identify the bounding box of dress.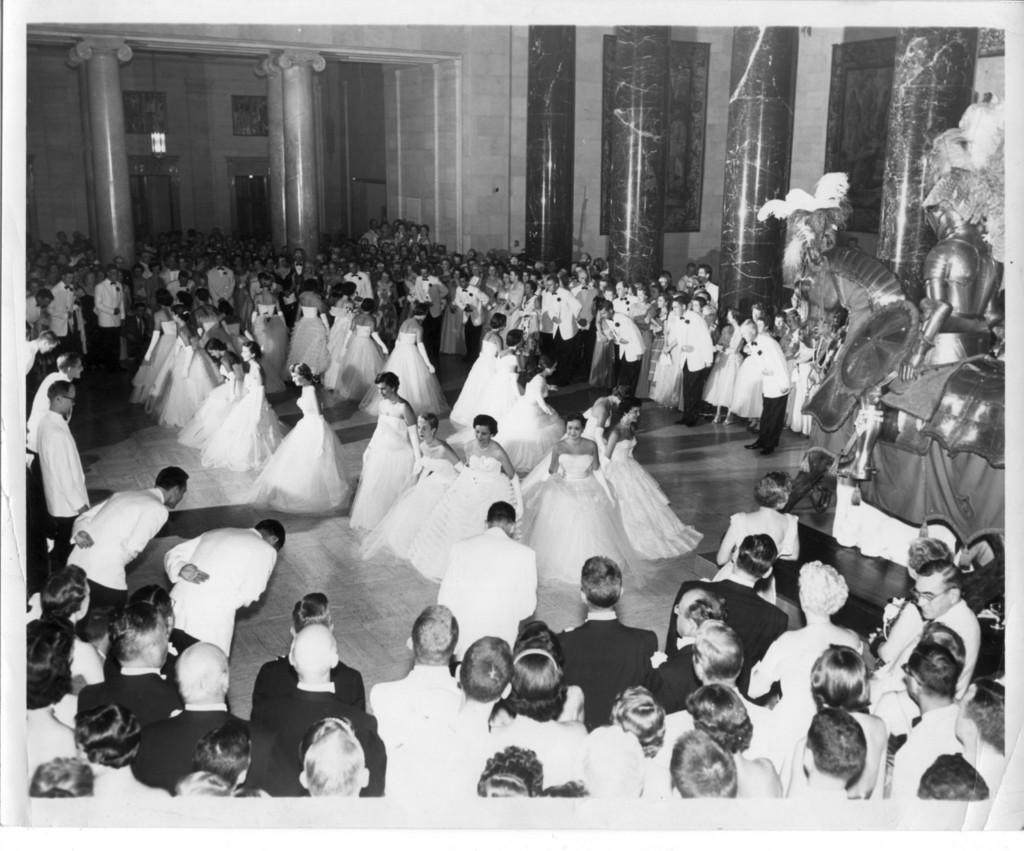
<region>372, 278, 396, 340</region>.
